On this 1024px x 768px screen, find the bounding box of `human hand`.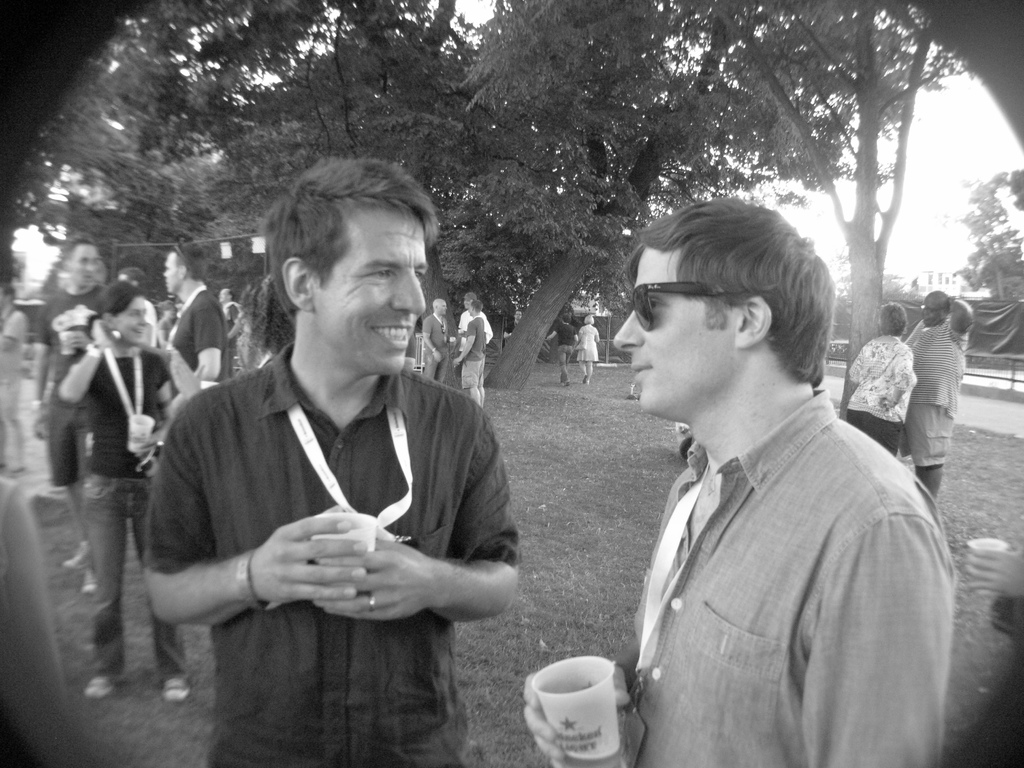
Bounding box: [86, 316, 112, 347].
